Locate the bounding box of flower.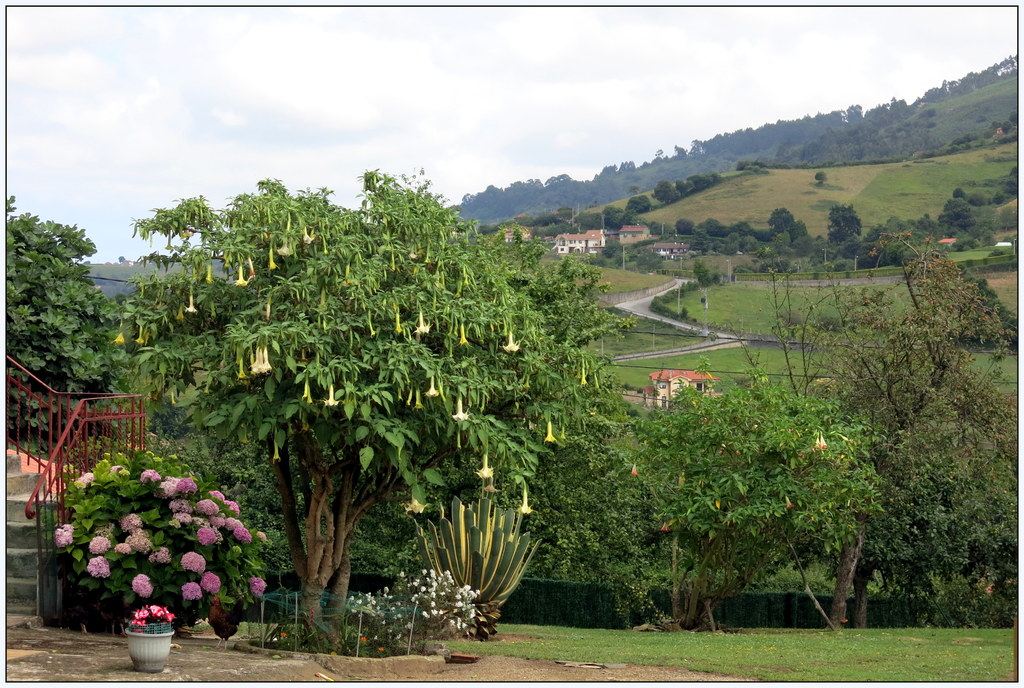
Bounding box: select_region(277, 237, 290, 255).
